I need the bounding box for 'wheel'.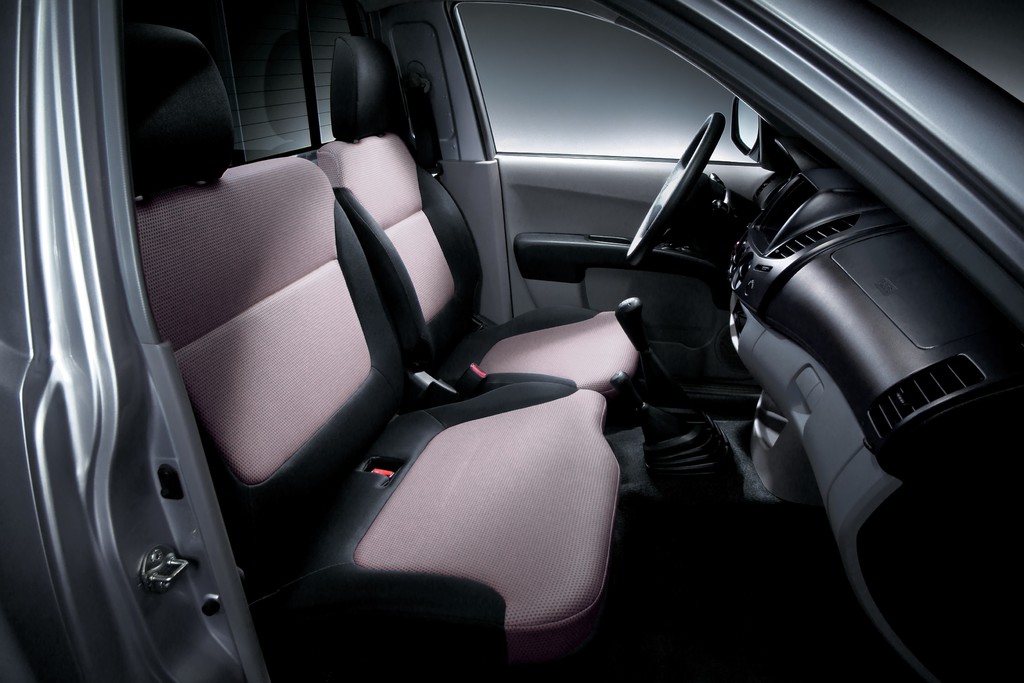
Here it is: bbox=(626, 114, 725, 268).
